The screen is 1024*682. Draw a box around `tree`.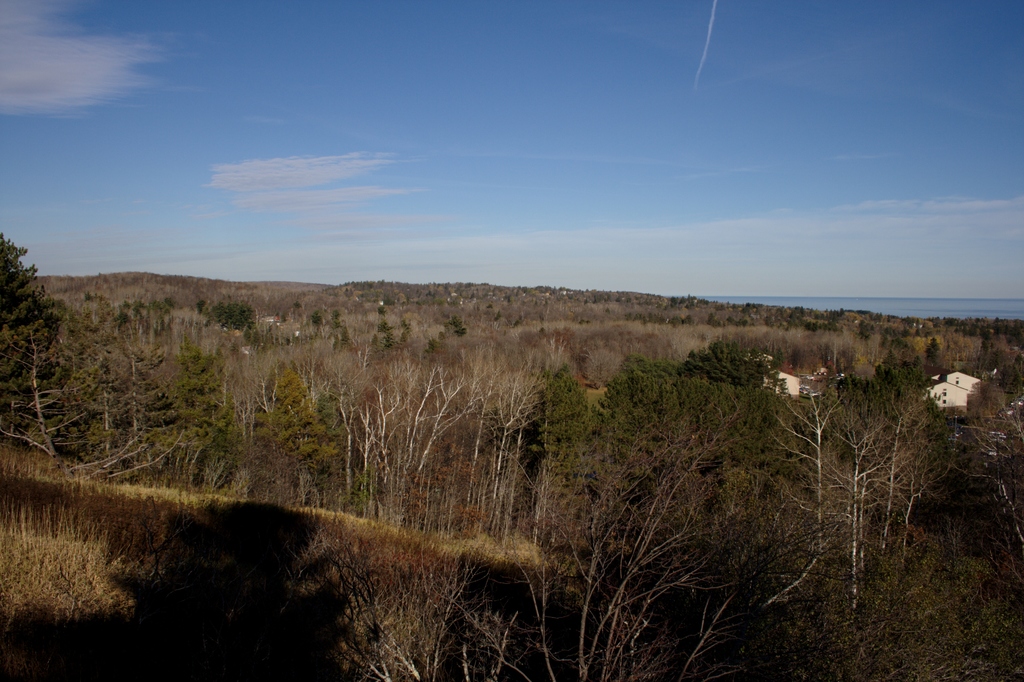
<box>609,341,685,577</box>.
